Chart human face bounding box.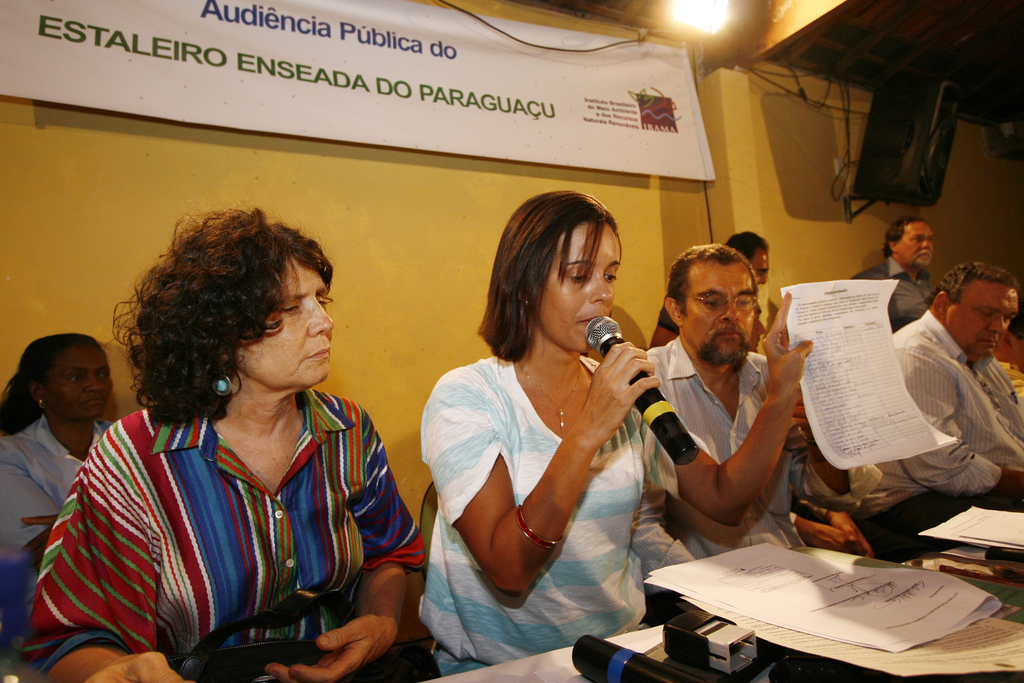
Charted: BBox(945, 288, 1020, 357).
